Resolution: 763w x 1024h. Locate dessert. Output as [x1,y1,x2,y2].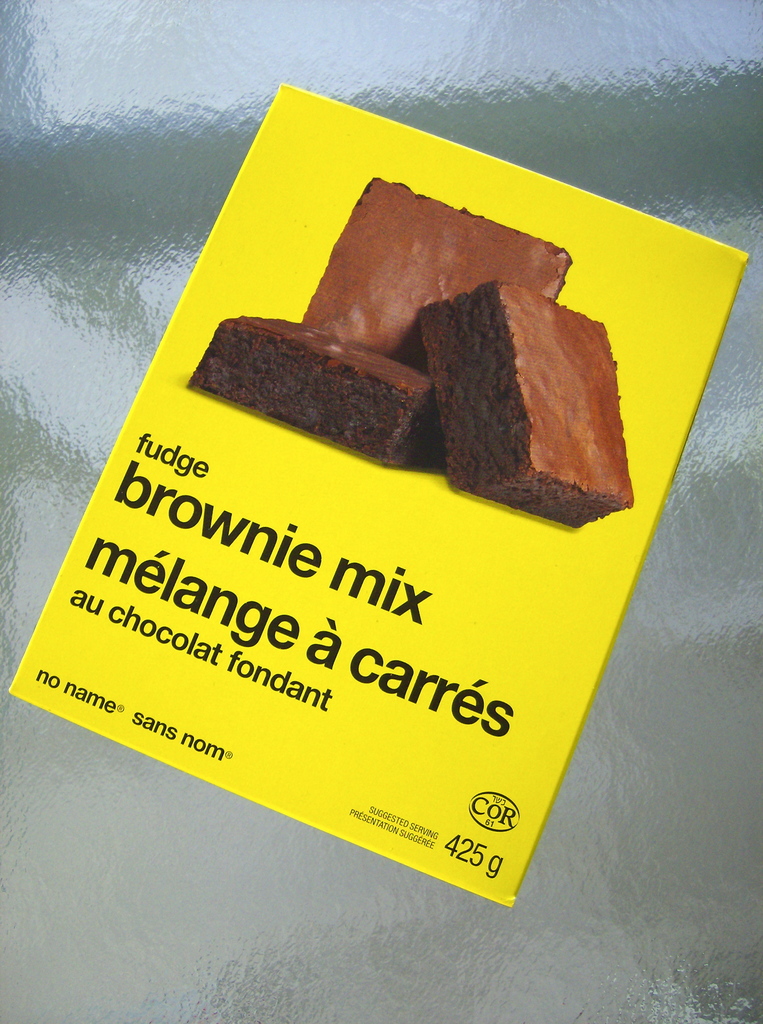
[412,260,635,513].
